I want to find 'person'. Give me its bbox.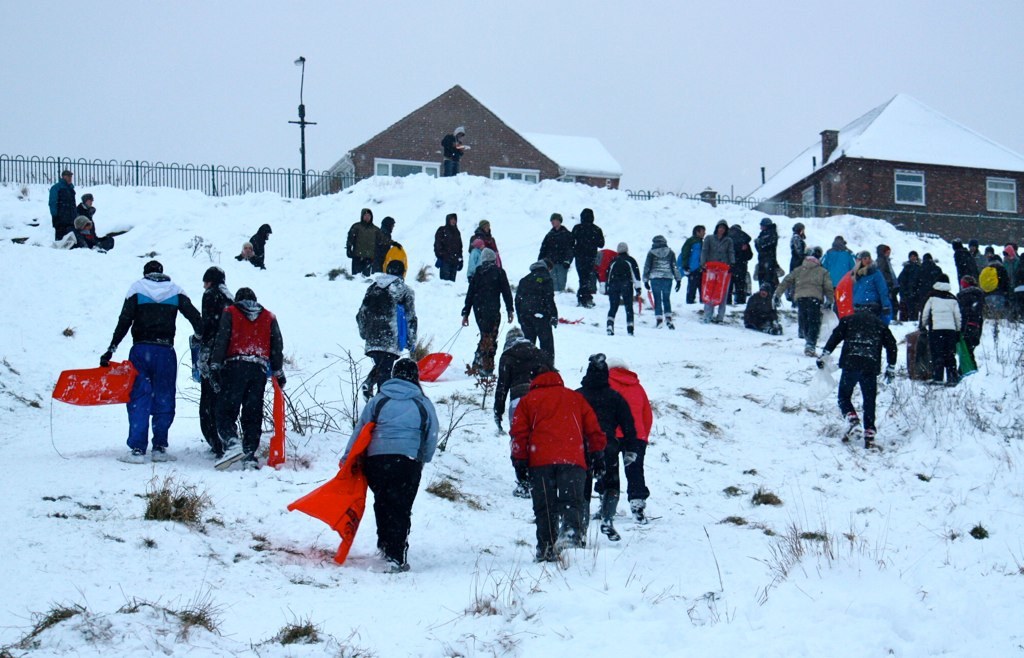
195 263 244 449.
